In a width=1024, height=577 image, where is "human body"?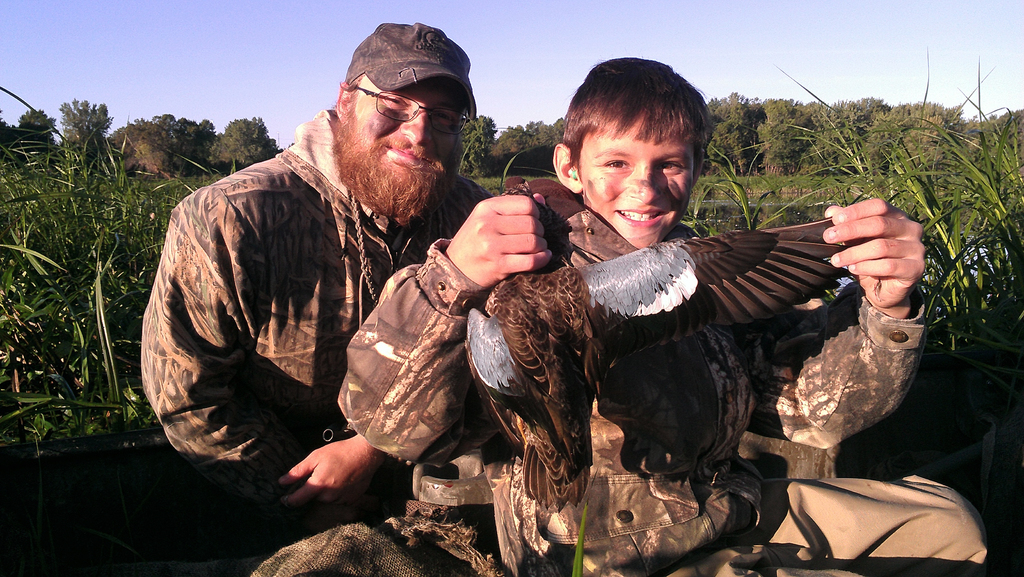
locate(345, 49, 924, 576).
